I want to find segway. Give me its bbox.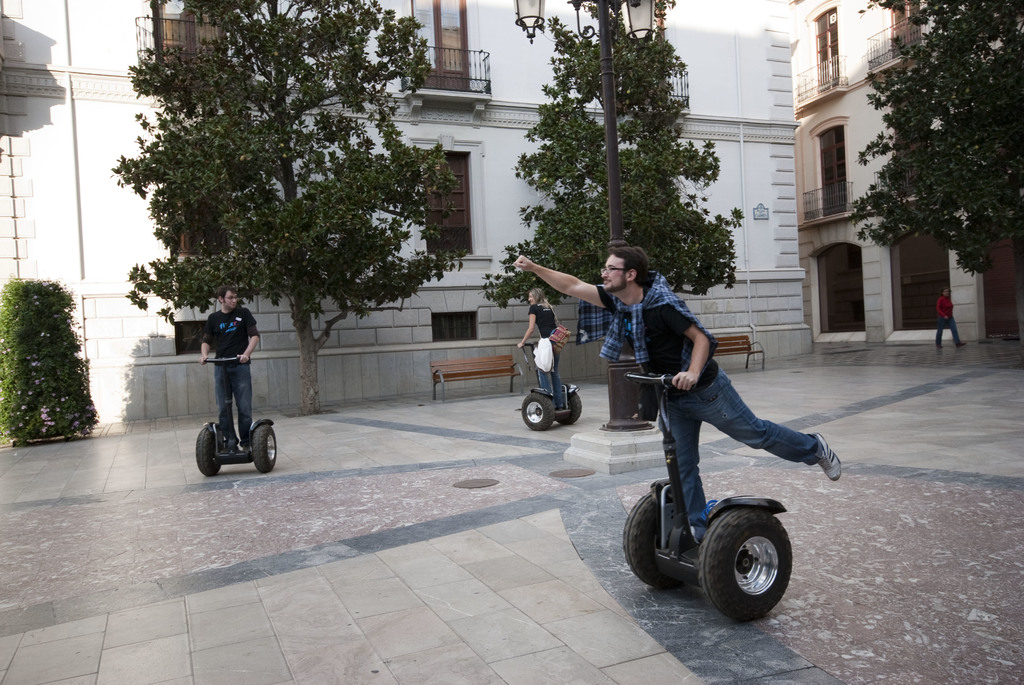
<bbox>193, 356, 277, 472</bbox>.
